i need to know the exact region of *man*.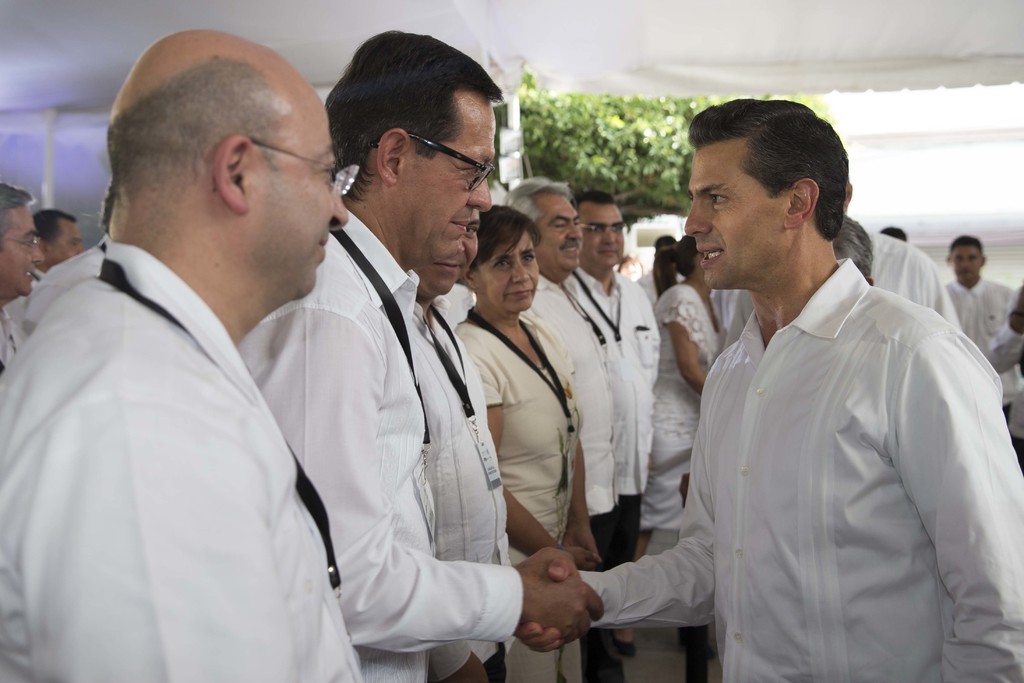
Region: [left=1, top=178, right=43, bottom=378].
